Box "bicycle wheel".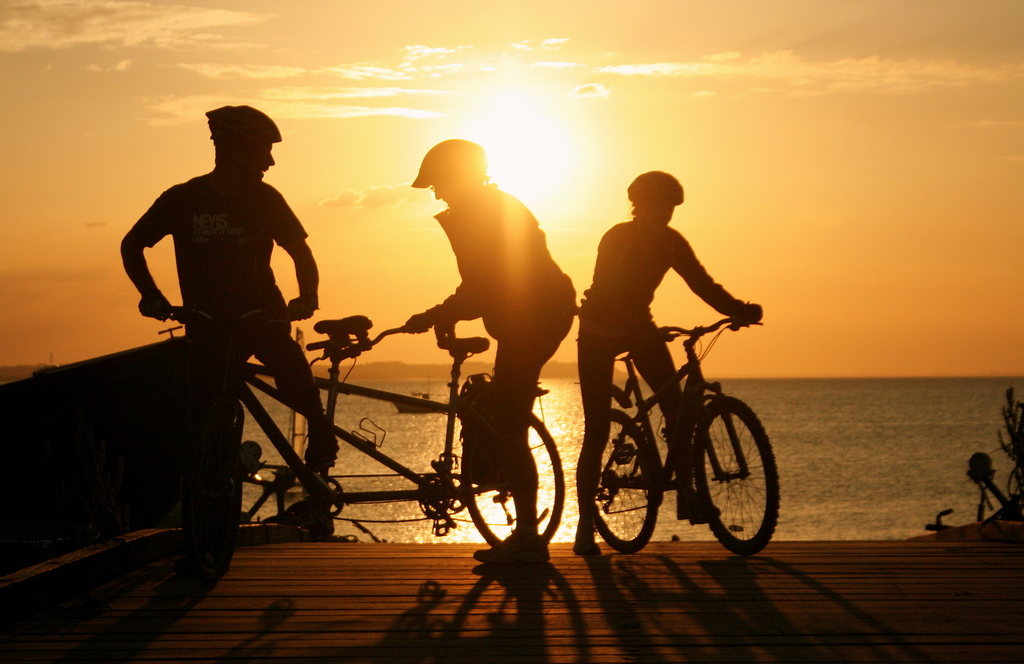
rect(460, 410, 569, 547).
